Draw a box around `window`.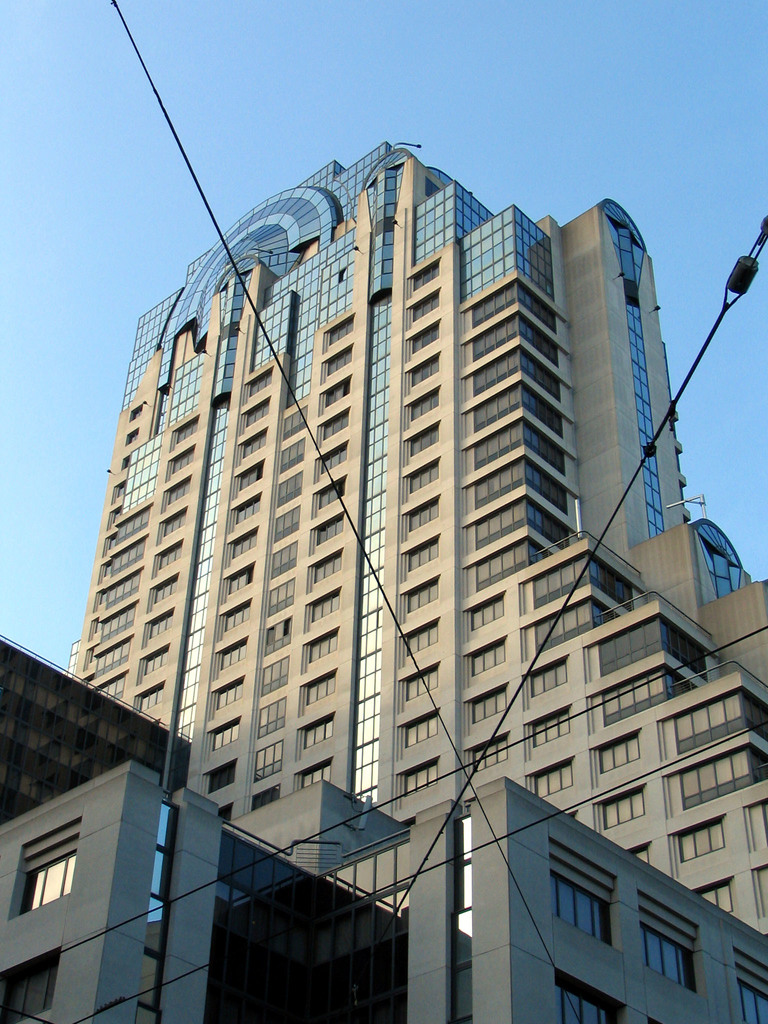
locate(157, 542, 180, 570).
